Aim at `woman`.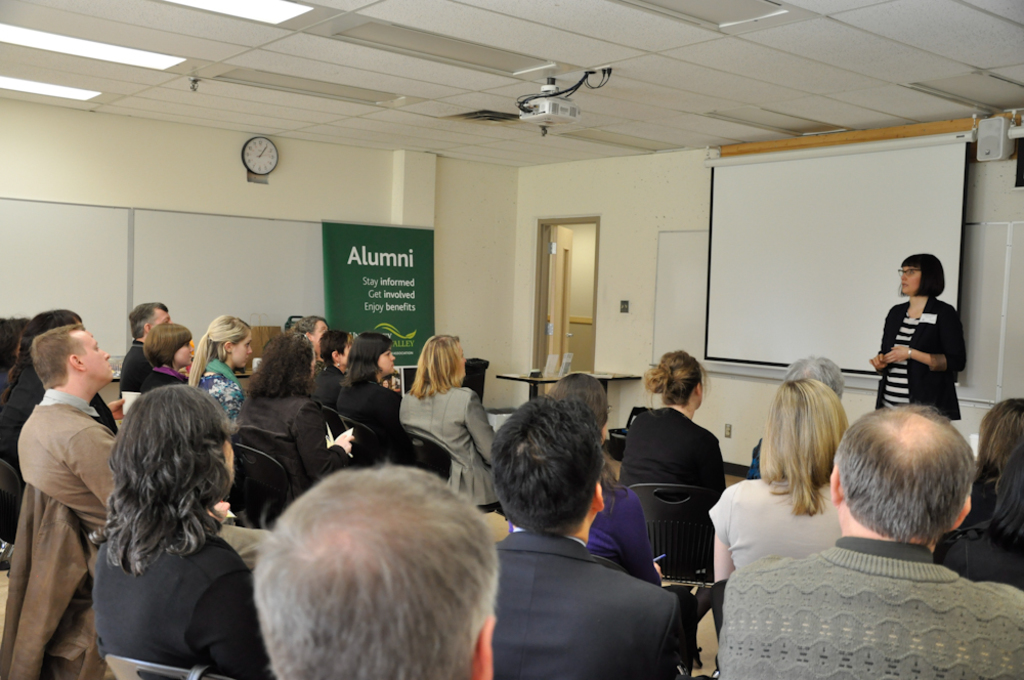
Aimed at 542/372/665/582.
